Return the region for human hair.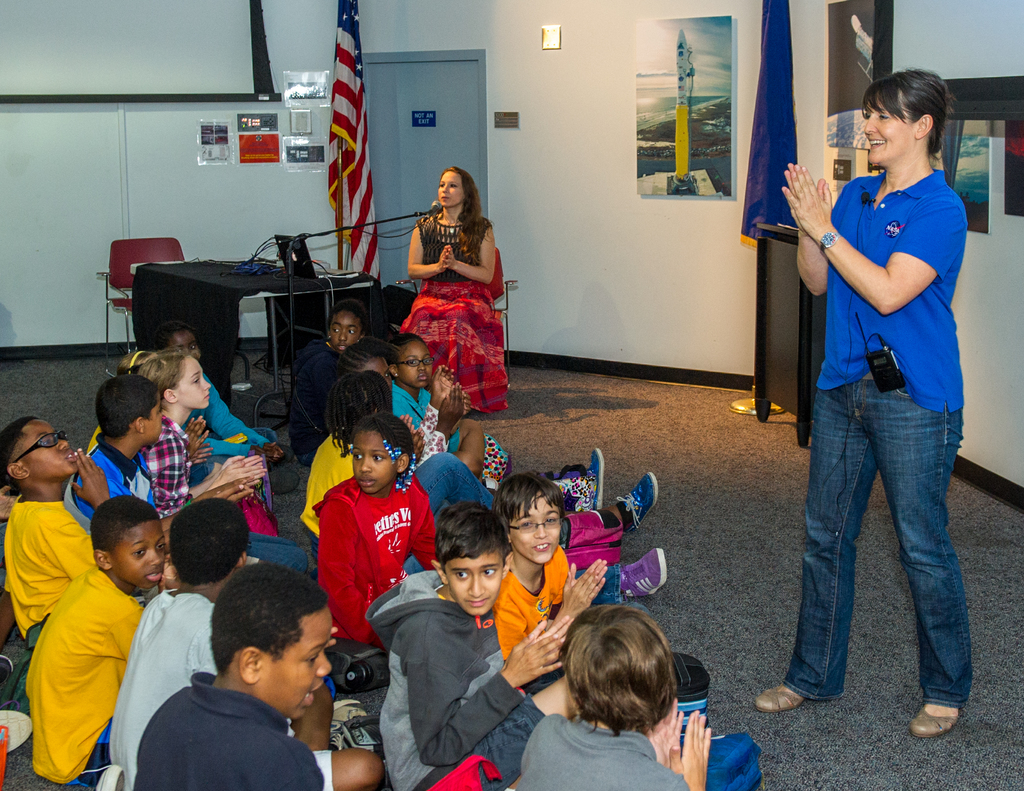
(90,495,160,554).
